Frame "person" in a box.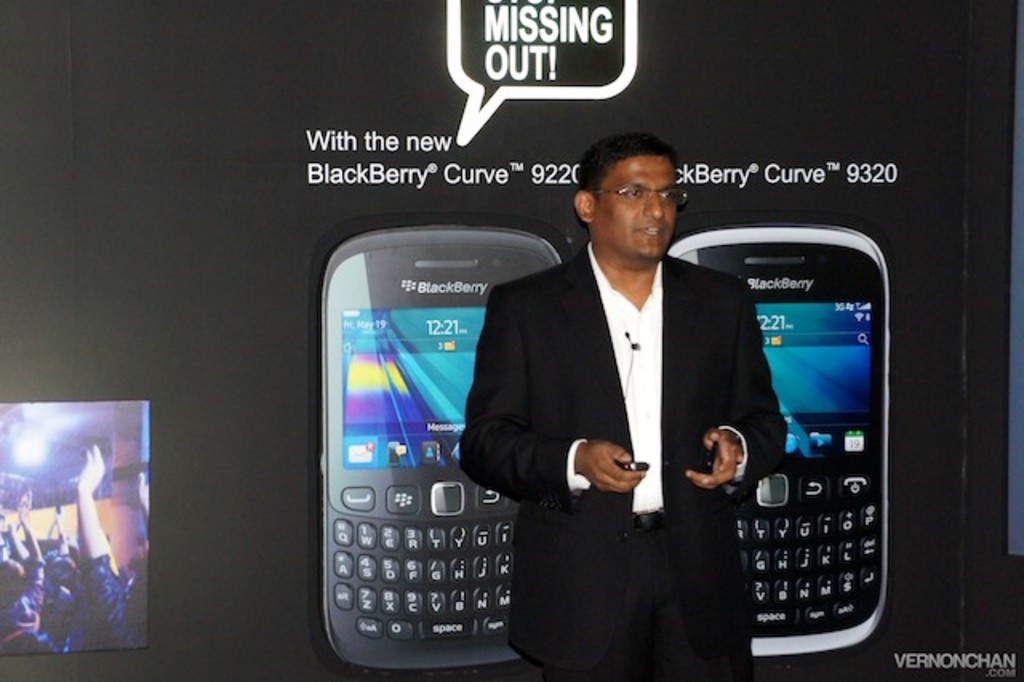
[x1=470, y1=166, x2=776, y2=680].
